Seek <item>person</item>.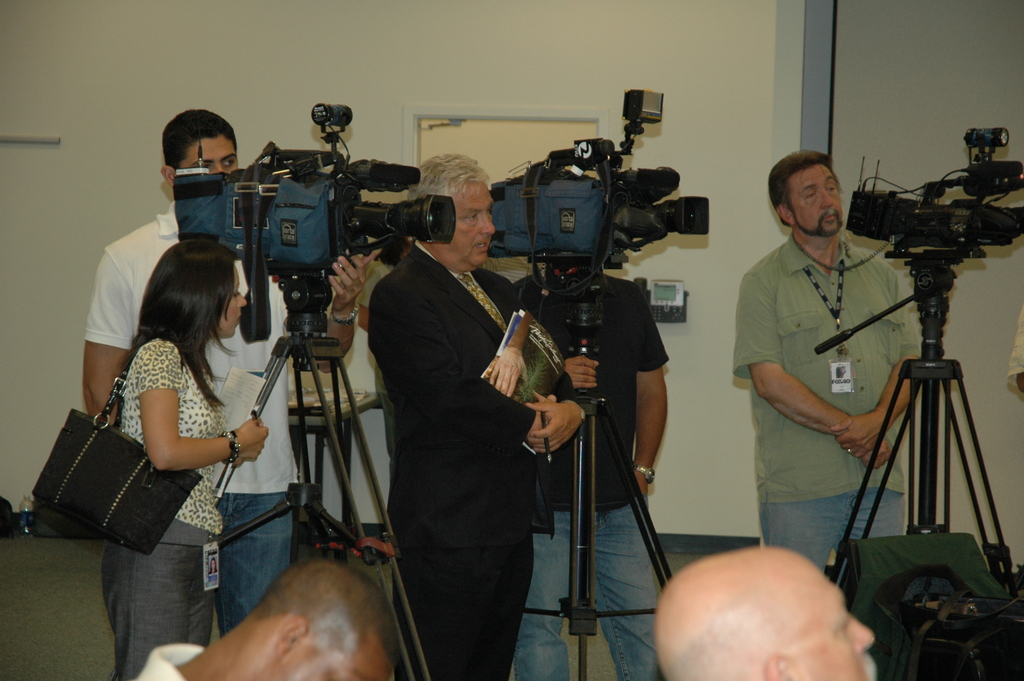
{"x1": 365, "y1": 136, "x2": 558, "y2": 680}.
